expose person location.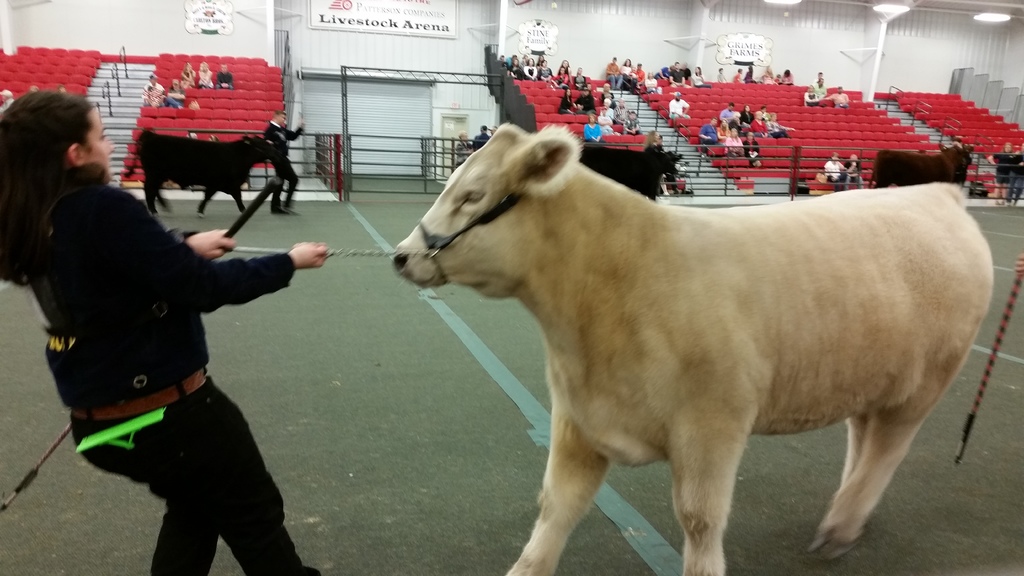
Exposed at (198,64,214,84).
